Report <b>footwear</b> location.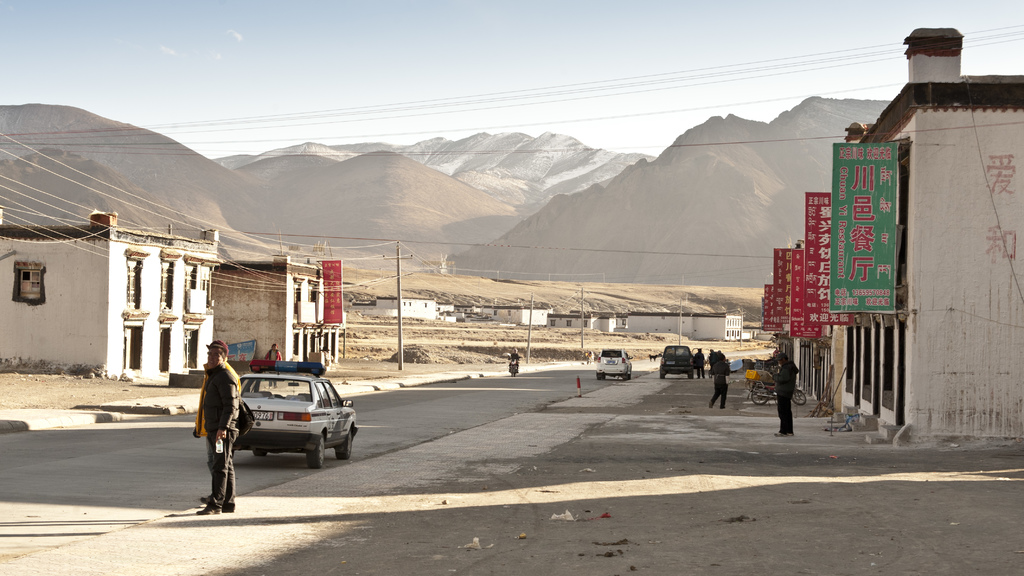
Report: pyautogui.locateOnScreen(195, 505, 220, 516).
